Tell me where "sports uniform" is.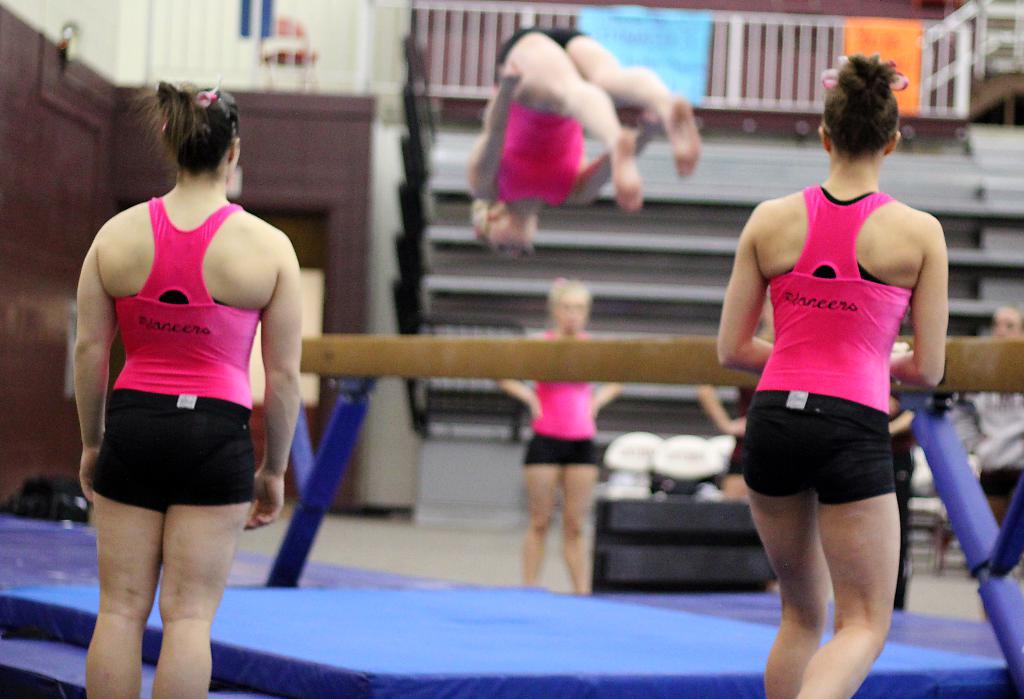
"sports uniform" is at box=[756, 185, 913, 408].
